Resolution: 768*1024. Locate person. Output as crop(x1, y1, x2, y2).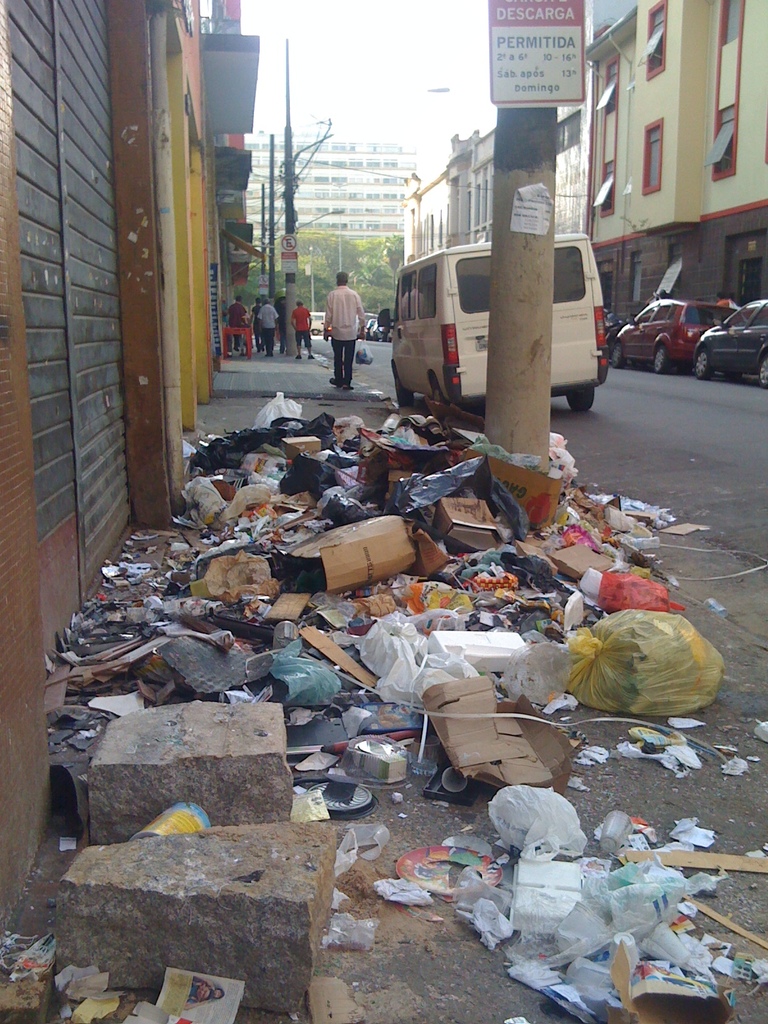
crop(291, 298, 314, 359).
